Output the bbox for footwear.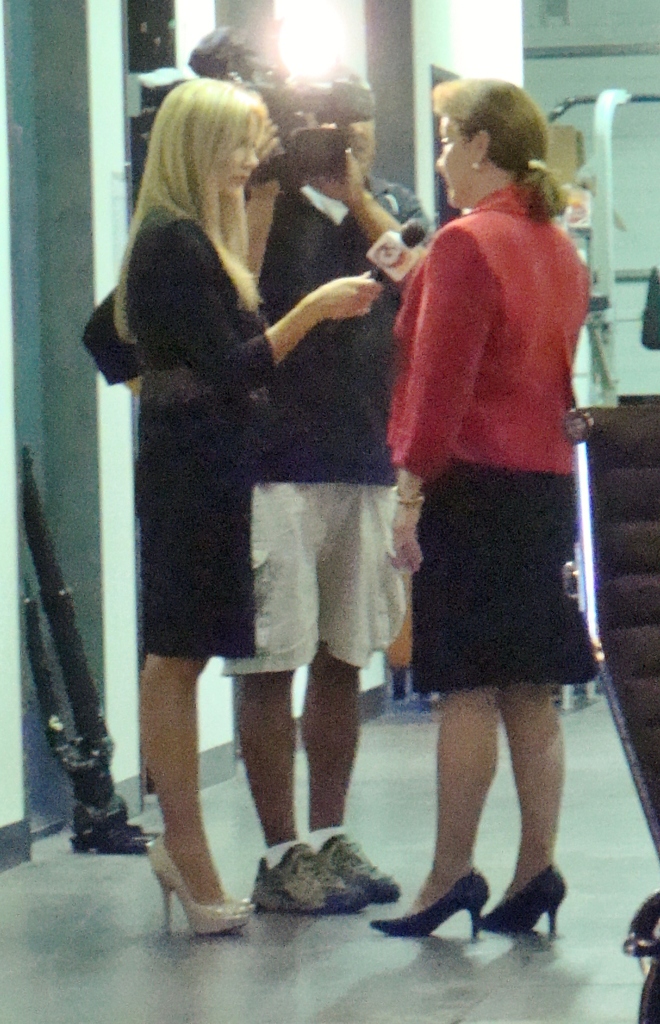
<bbox>508, 863, 574, 948</bbox>.
